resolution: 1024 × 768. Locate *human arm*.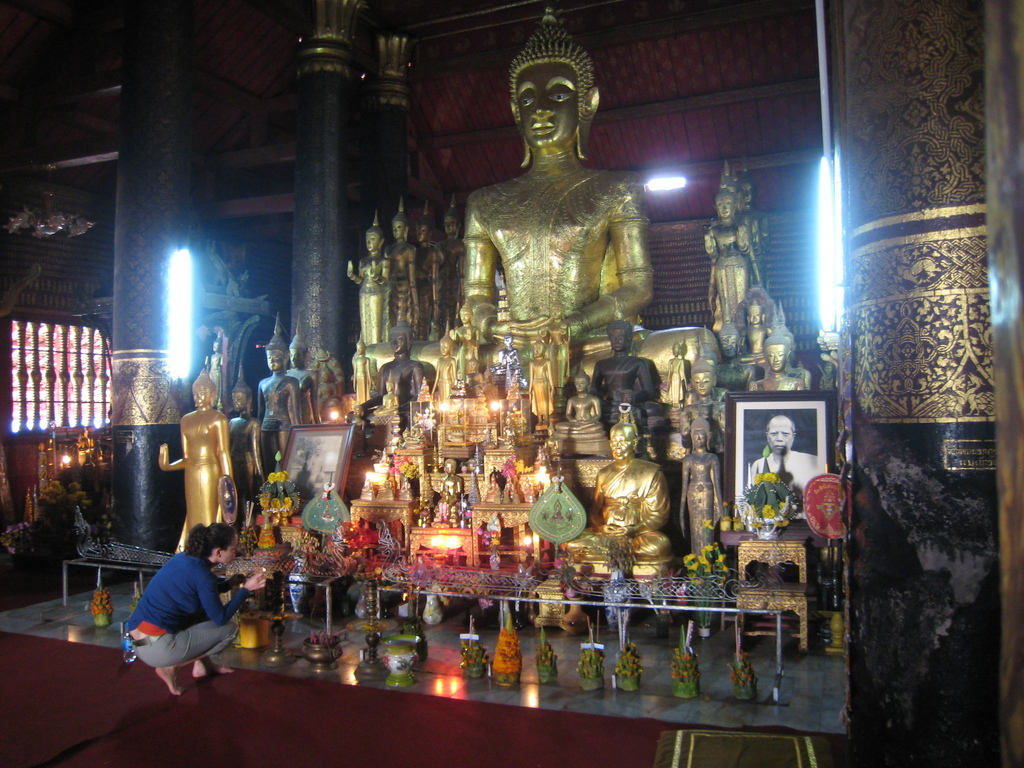
[152, 440, 185, 474].
